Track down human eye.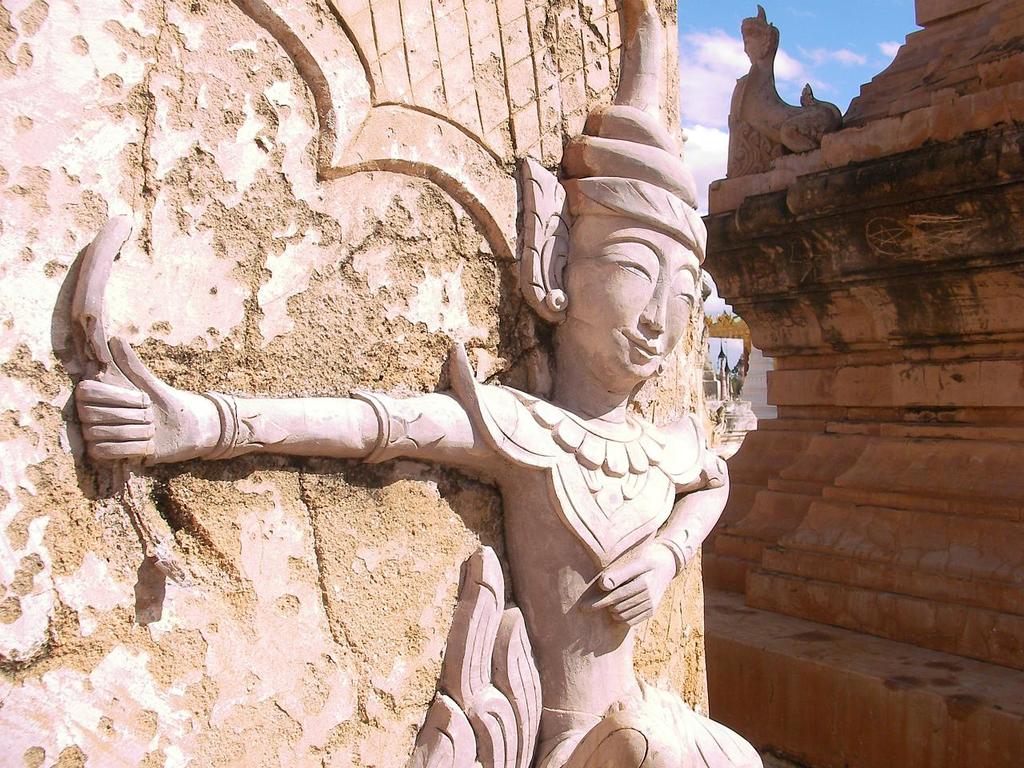
Tracked to pyautogui.locateOnScreen(672, 286, 693, 314).
